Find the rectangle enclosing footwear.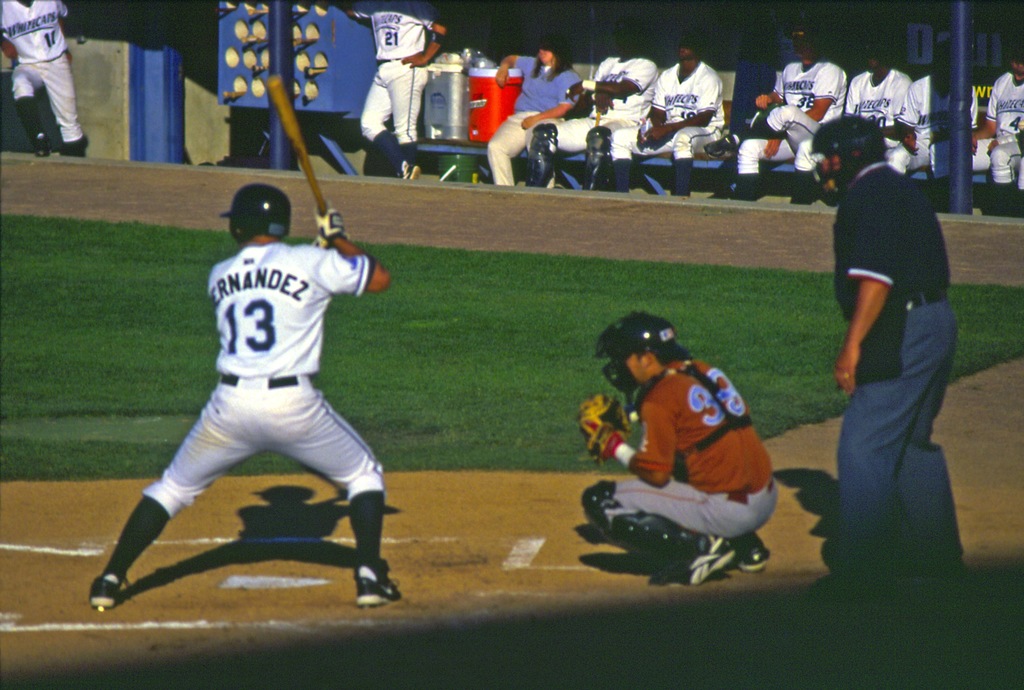
x1=675 y1=528 x2=721 y2=590.
